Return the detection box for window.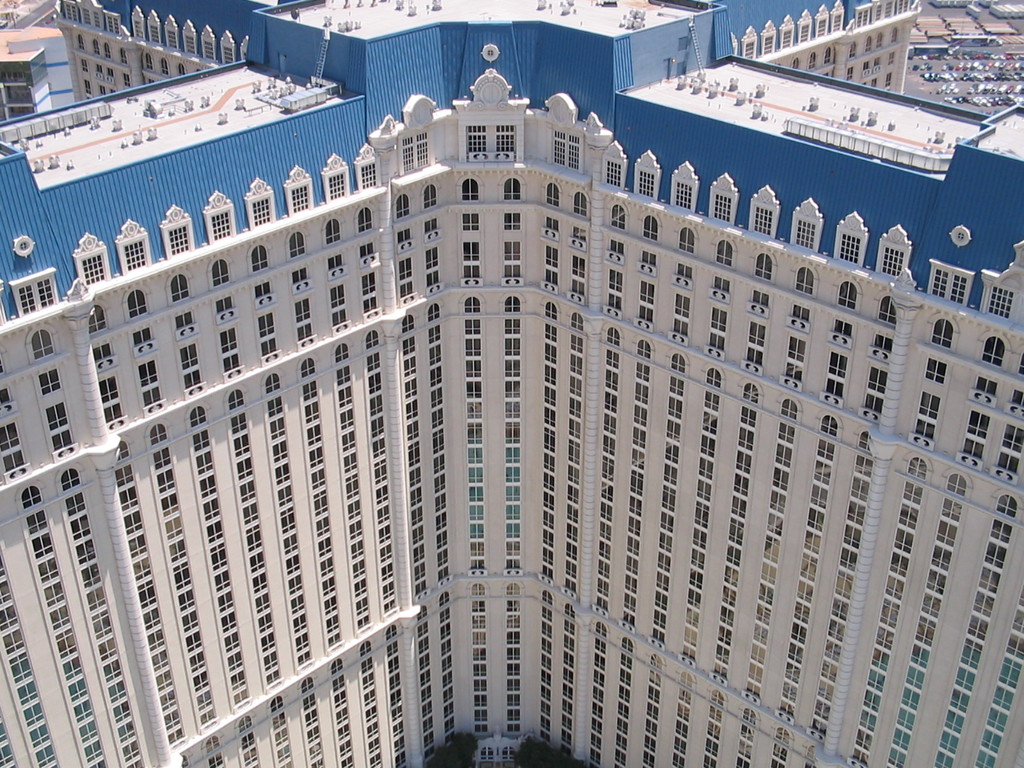
Rect(230, 684, 249, 705).
